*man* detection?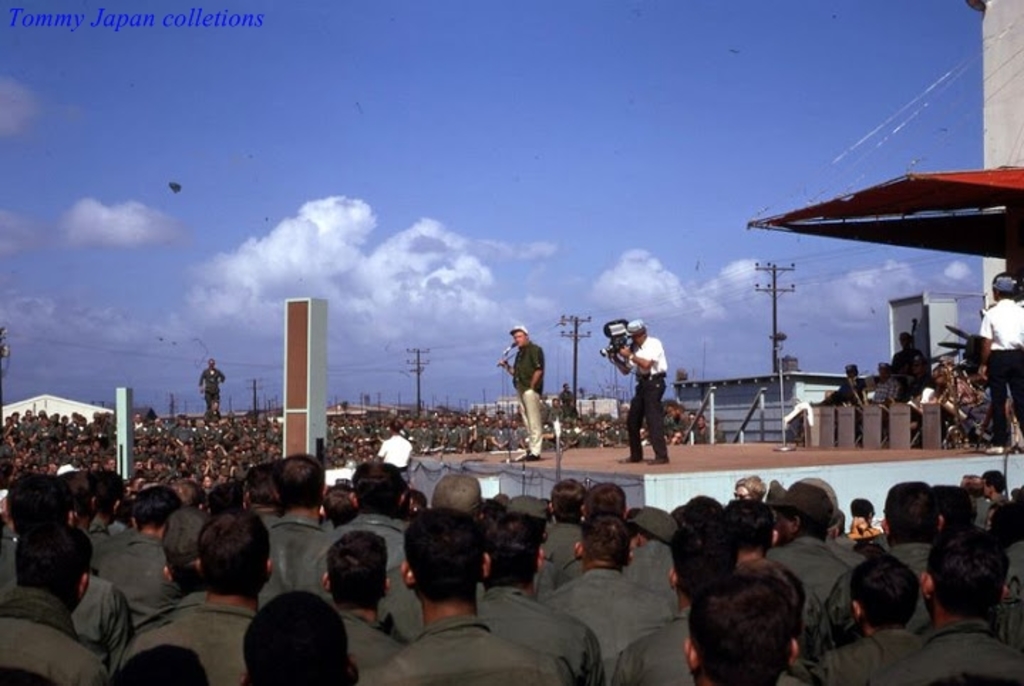
(left=0, top=481, right=138, bottom=685)
